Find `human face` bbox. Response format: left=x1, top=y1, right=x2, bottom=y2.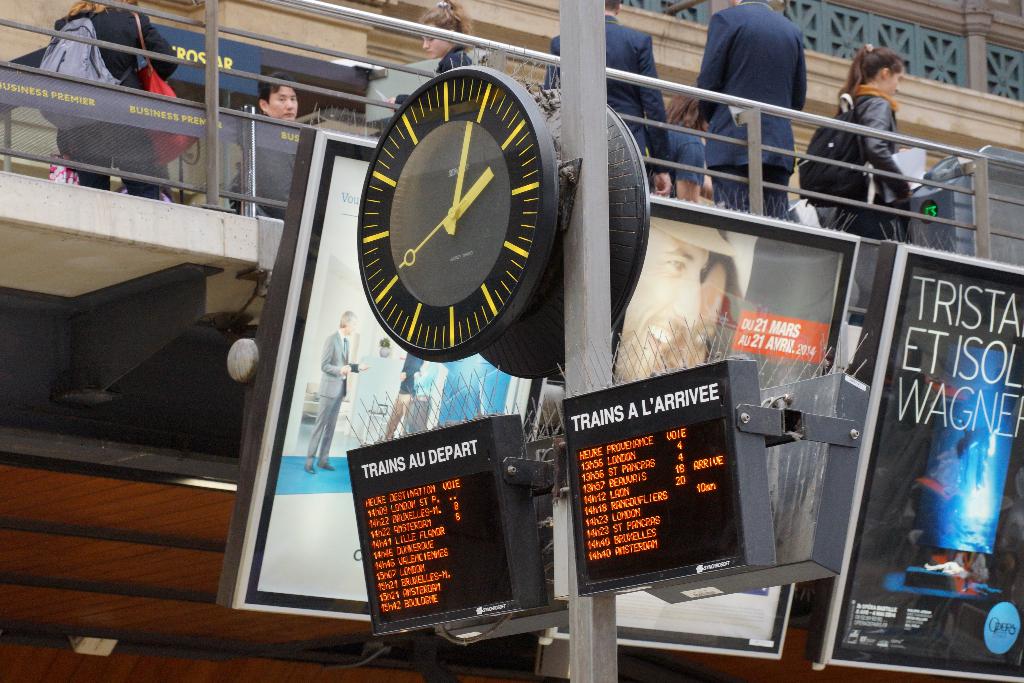
left=651, top=264, right=726, bottom=374.
